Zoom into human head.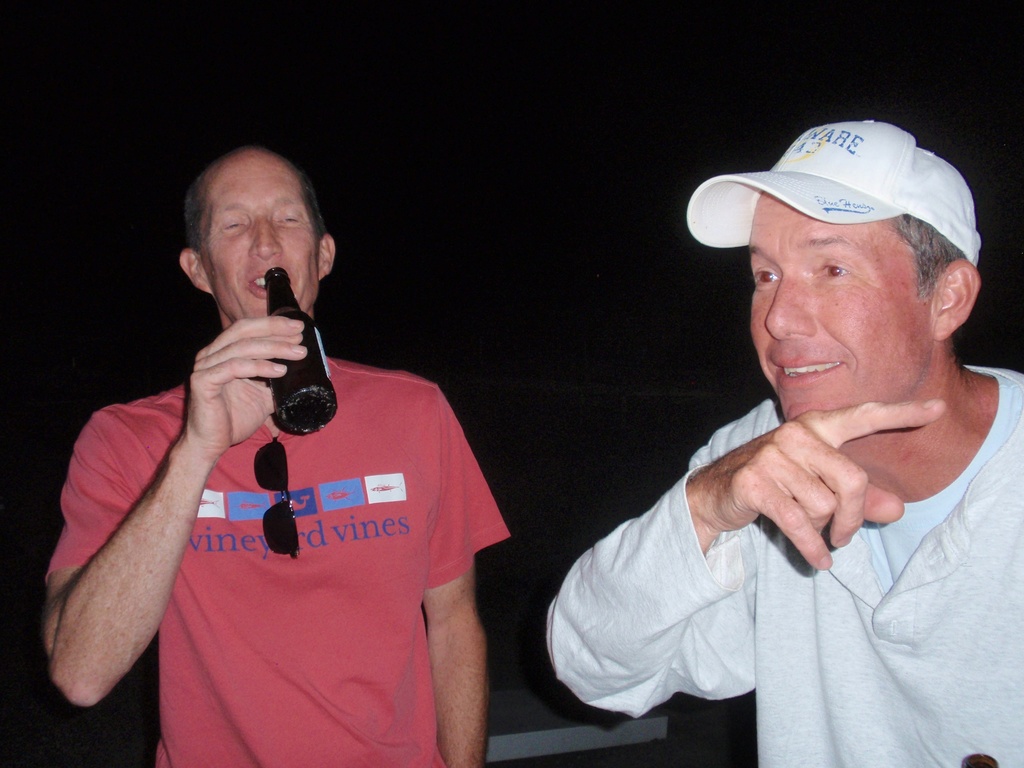
Zoom target: (left=177, top=145, right=337, bottom=326).
